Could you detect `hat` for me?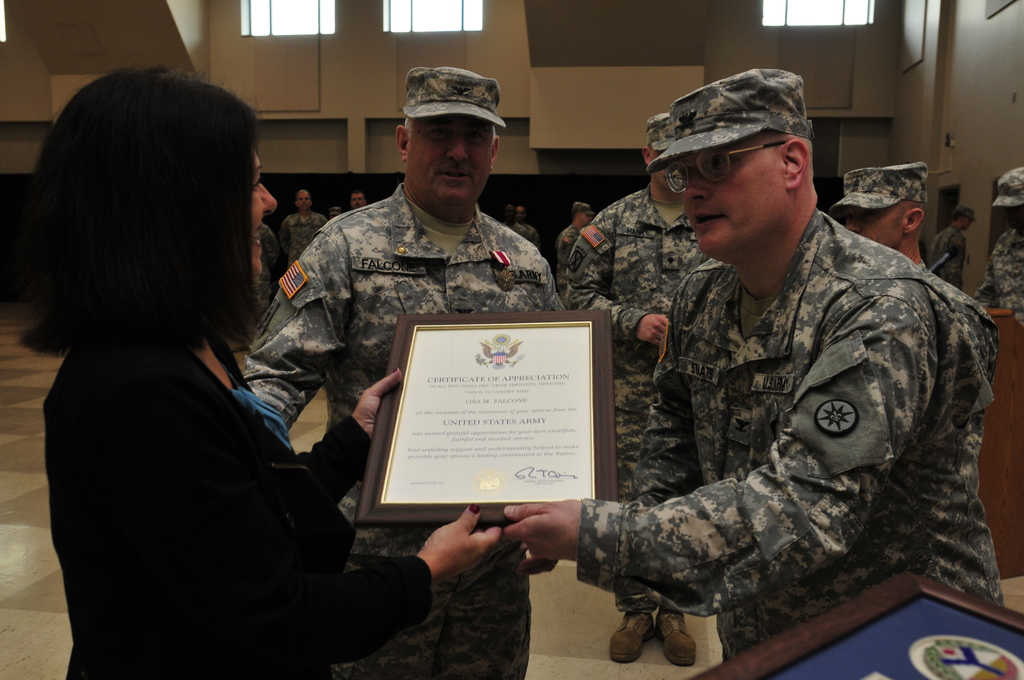
Detection result: (x1=644, y1=70, x2=818, y2=175).
